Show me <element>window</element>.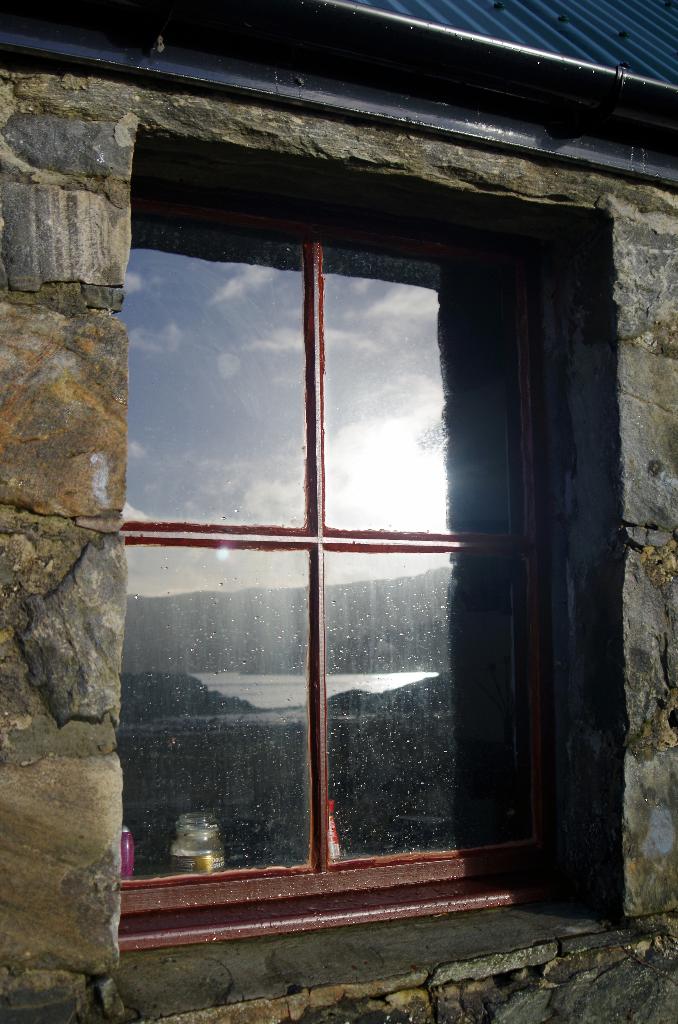
<element>window</element> is here: {"left": 108, "top": 209, "right": 599, "bottom": 942}.
